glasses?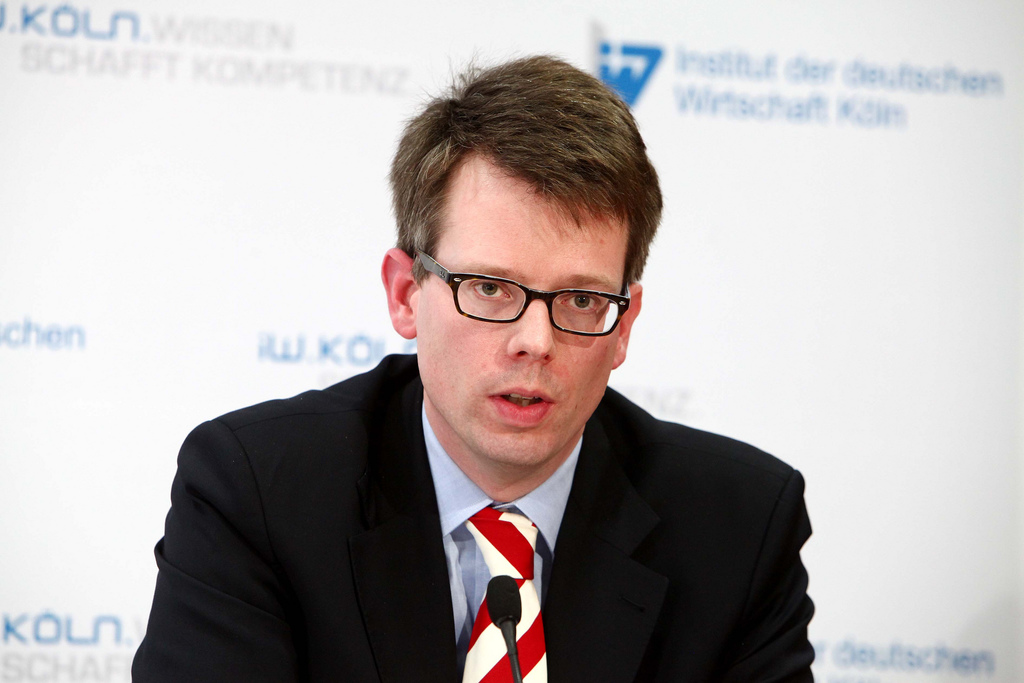
404,258,639,341
